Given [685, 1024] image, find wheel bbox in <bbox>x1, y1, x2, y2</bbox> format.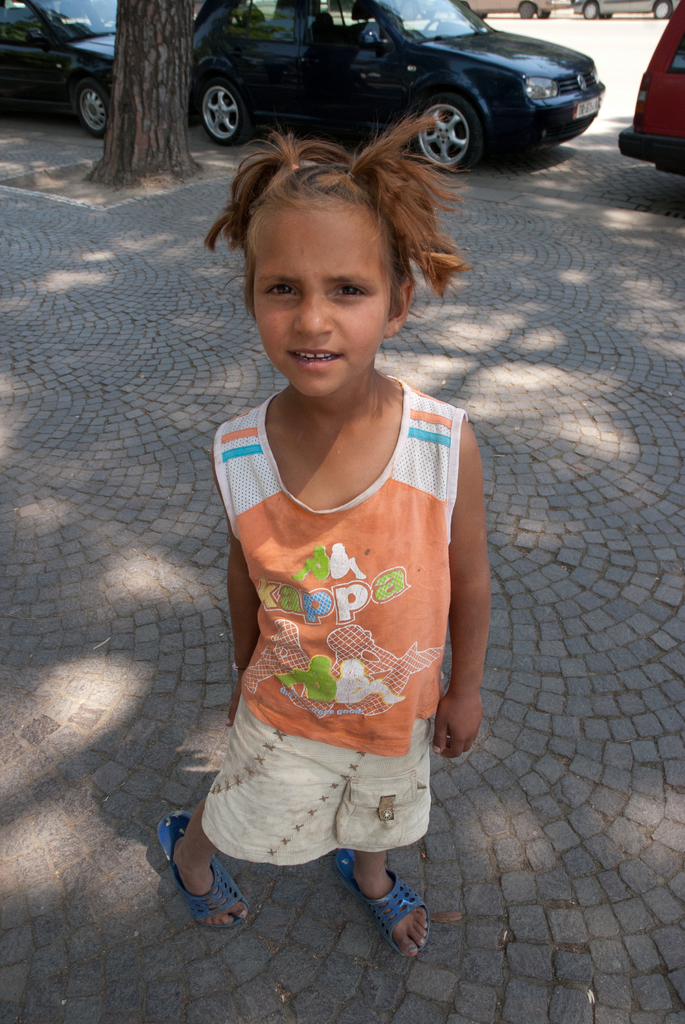
<bbox>653, 2, 671, 20</bbox>.
